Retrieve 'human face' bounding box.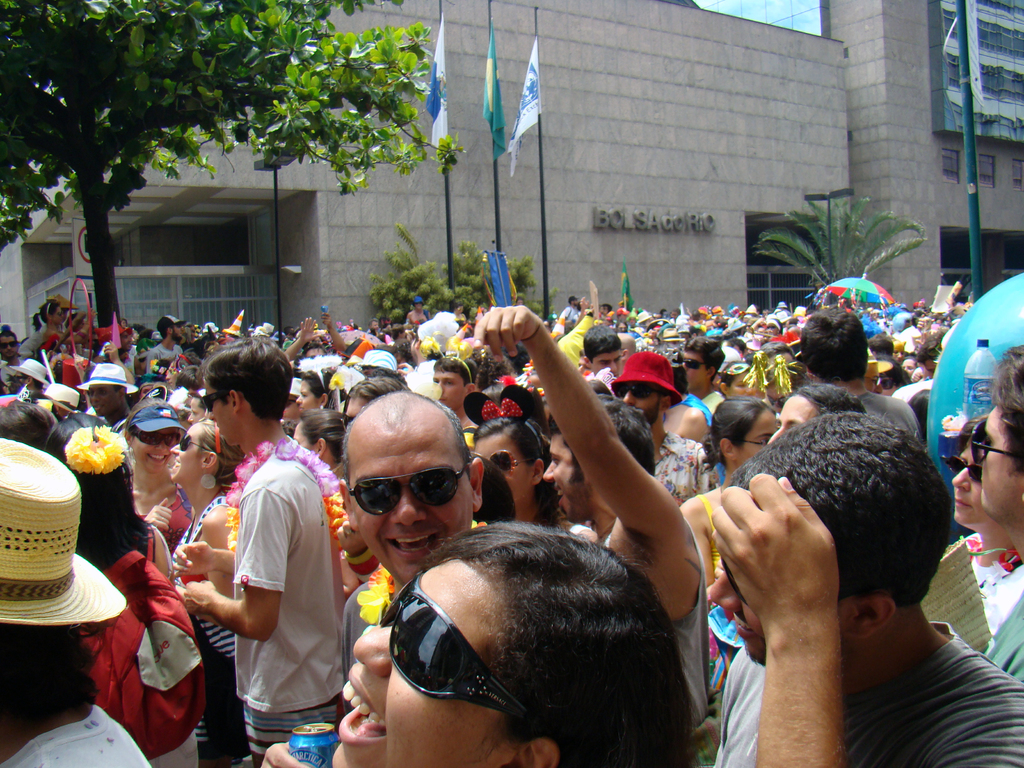
Bounding box: {"left": 89, "top": 381, "right": 122, "bottom": 416}.
